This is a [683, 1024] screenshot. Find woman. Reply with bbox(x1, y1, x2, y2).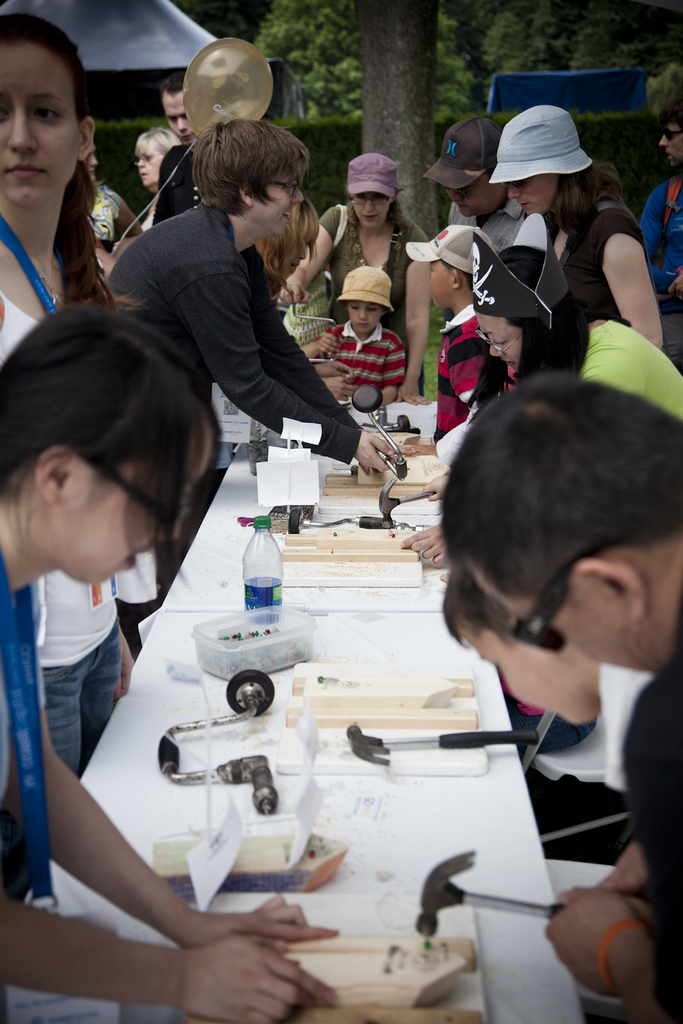
bbox(490, 105, 665, 358).
